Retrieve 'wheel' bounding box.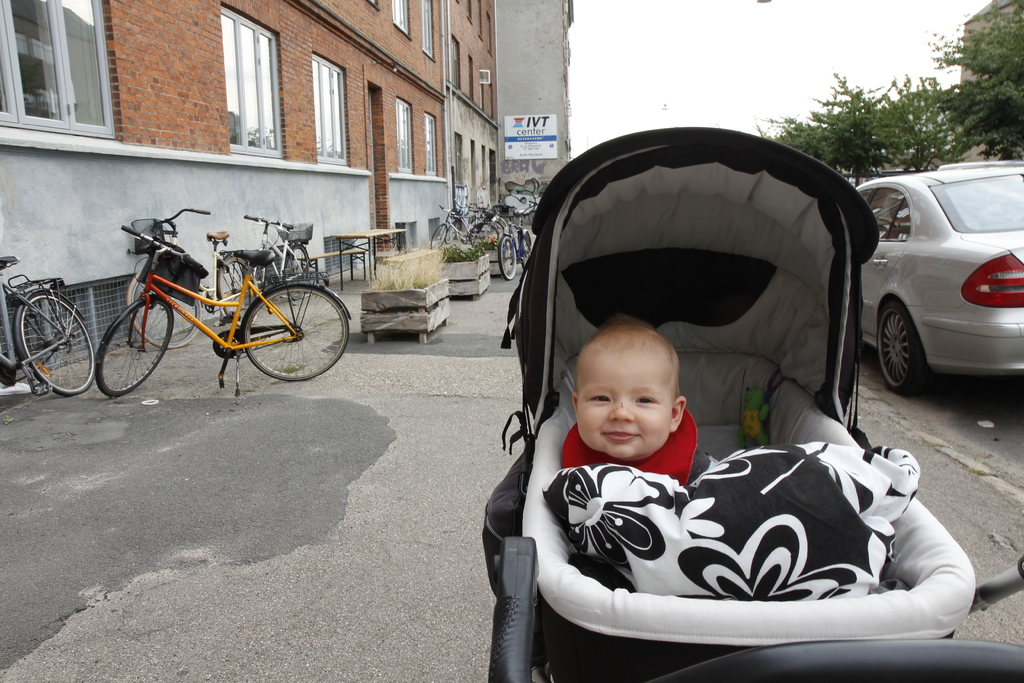
Bounding box: locate(127, 276, 202, 347).
